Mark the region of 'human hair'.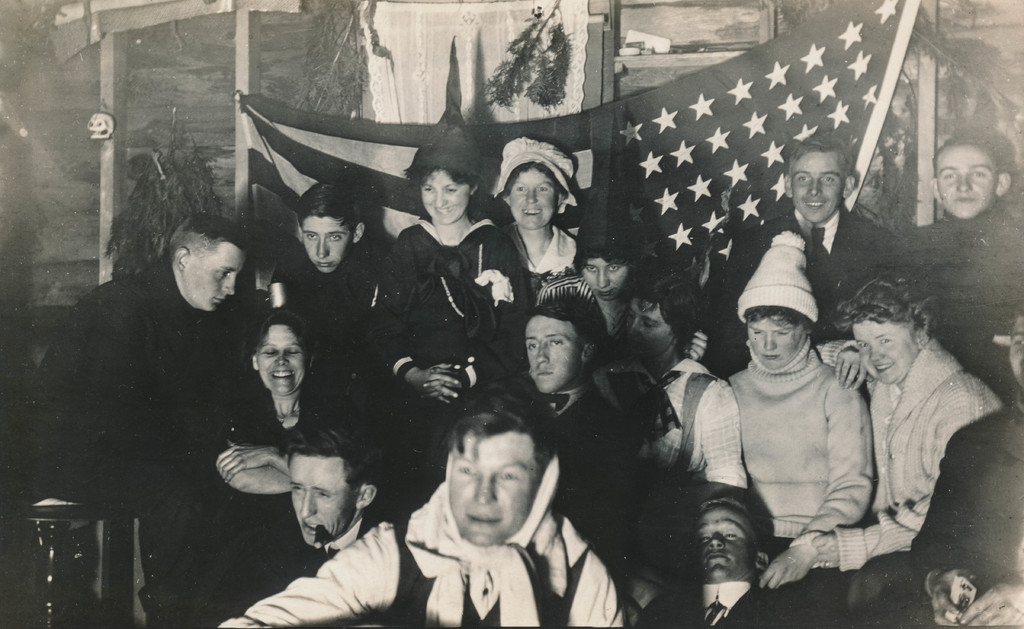
Region: 284/426/378/494.
